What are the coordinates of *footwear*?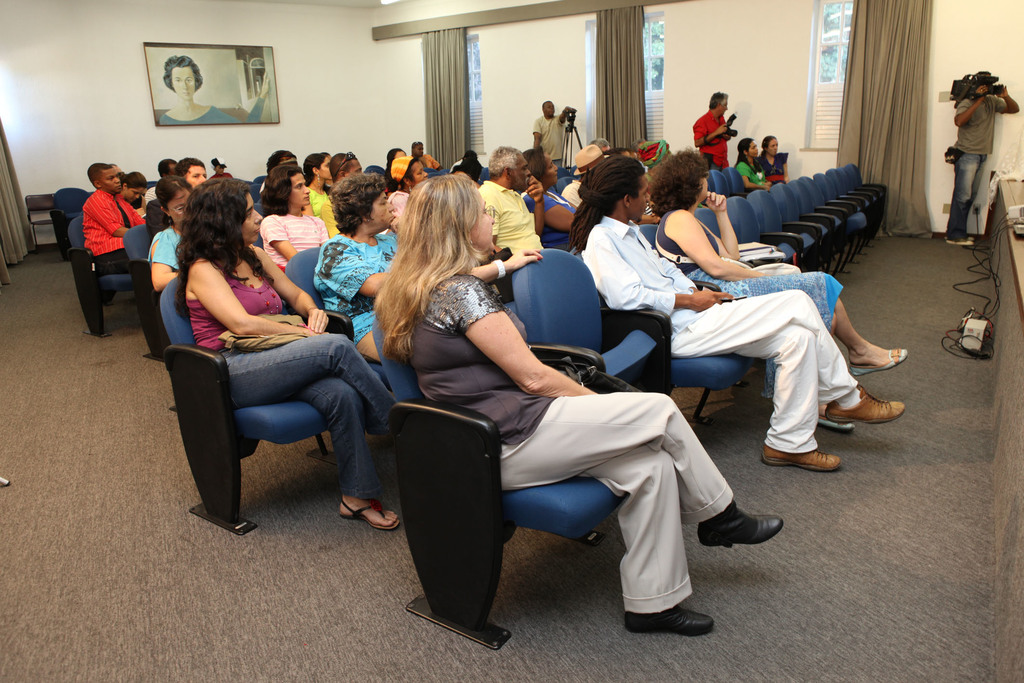
box(339, 493, 403, 531).
